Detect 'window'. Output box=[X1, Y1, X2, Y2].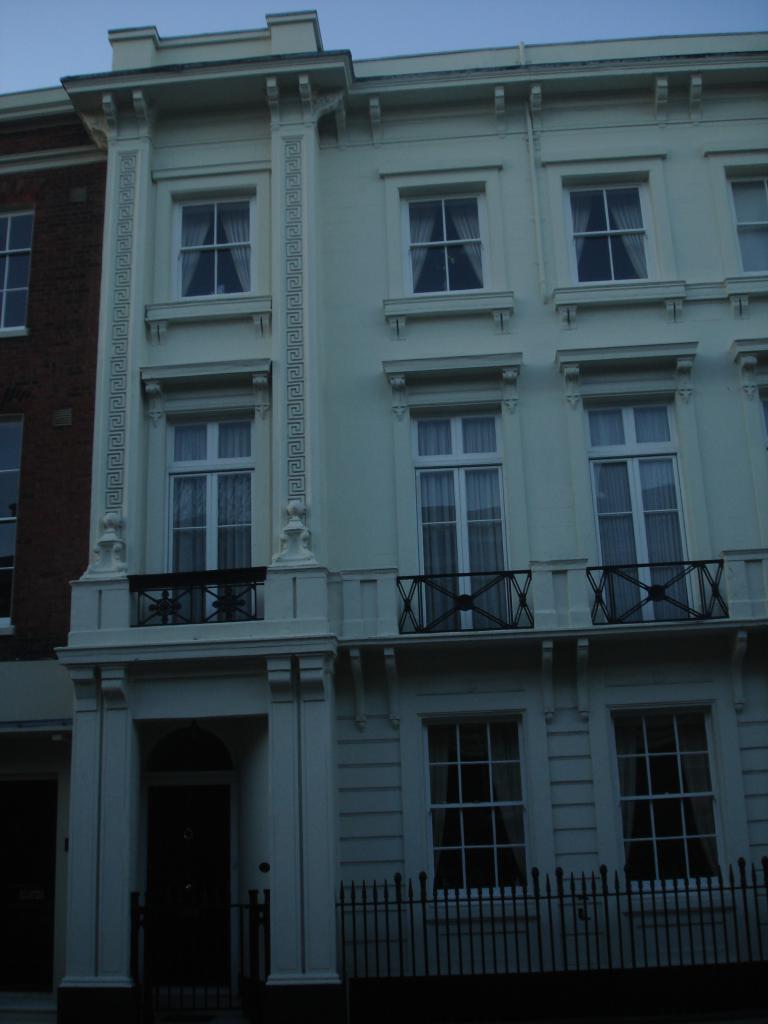
box=[431, 703, 542, 911].
